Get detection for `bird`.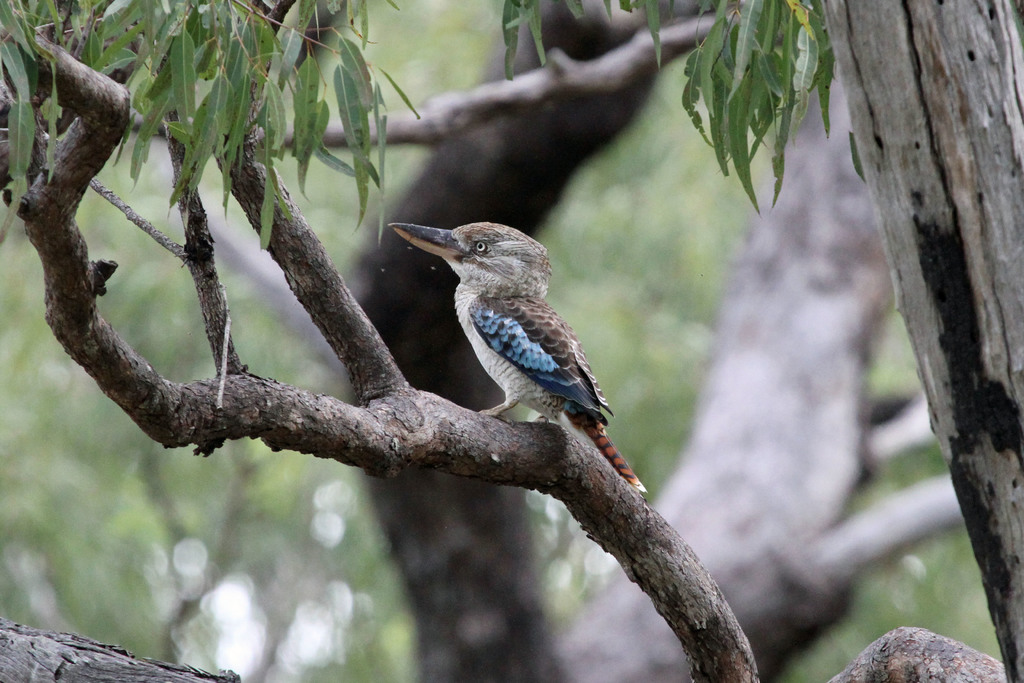
Detection: box(389, 222, 628, 452).
